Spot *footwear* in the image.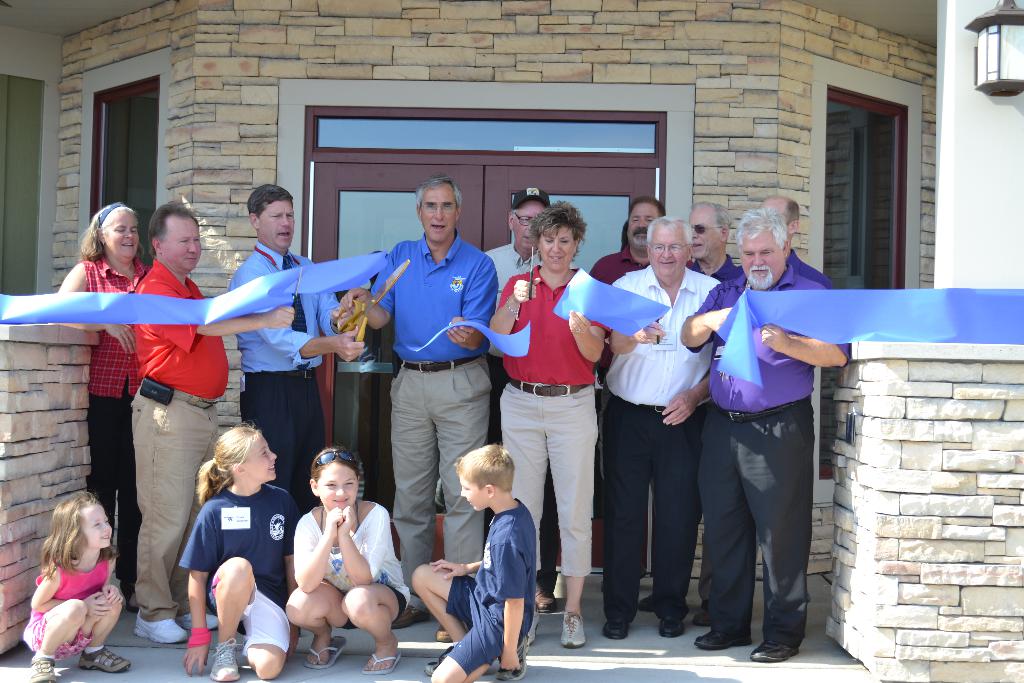
*footwear* found at 560/611/584/648.
